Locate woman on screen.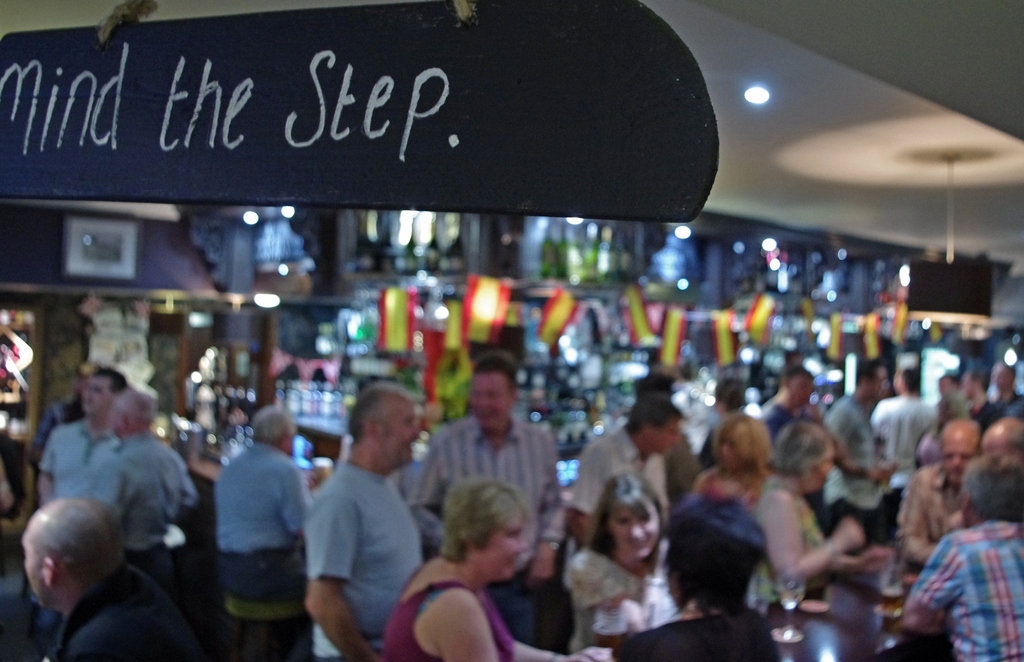
On screen at 564/469/684/660.
